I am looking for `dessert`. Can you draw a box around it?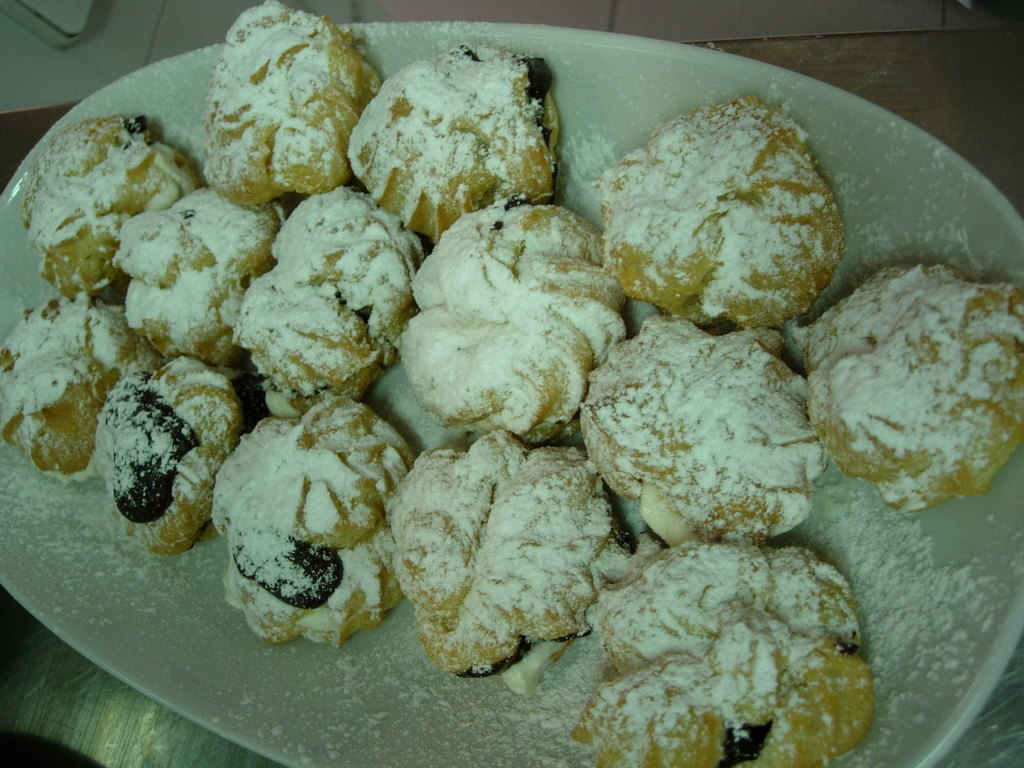
Sure, the bounding box is <box>93,355,259,552</box>.
